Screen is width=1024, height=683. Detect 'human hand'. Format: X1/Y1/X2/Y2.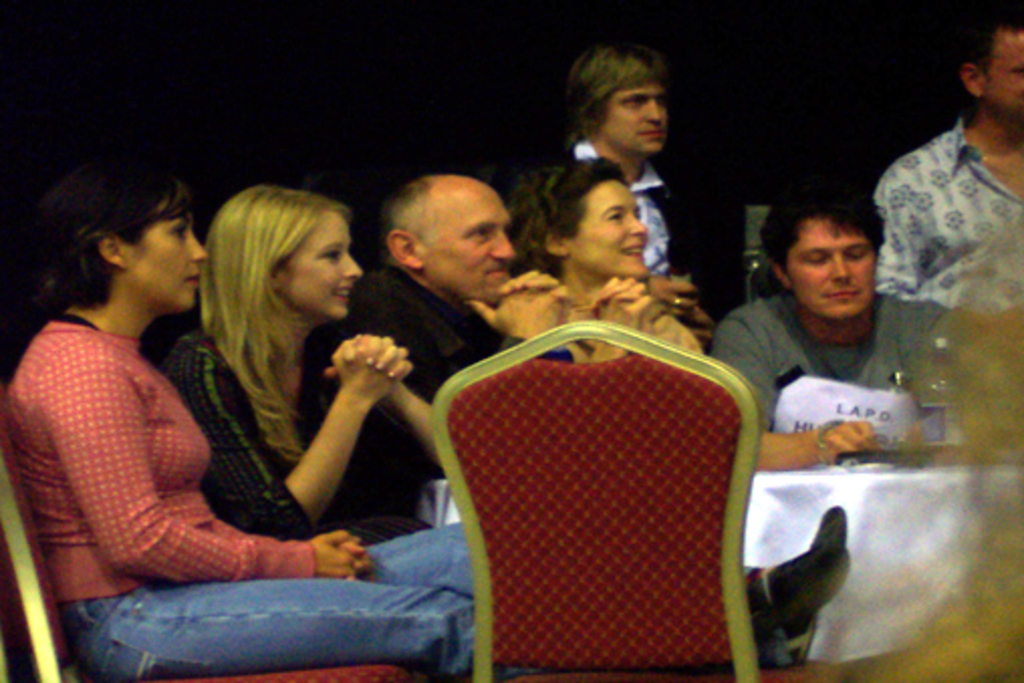
470/284/566/347.
